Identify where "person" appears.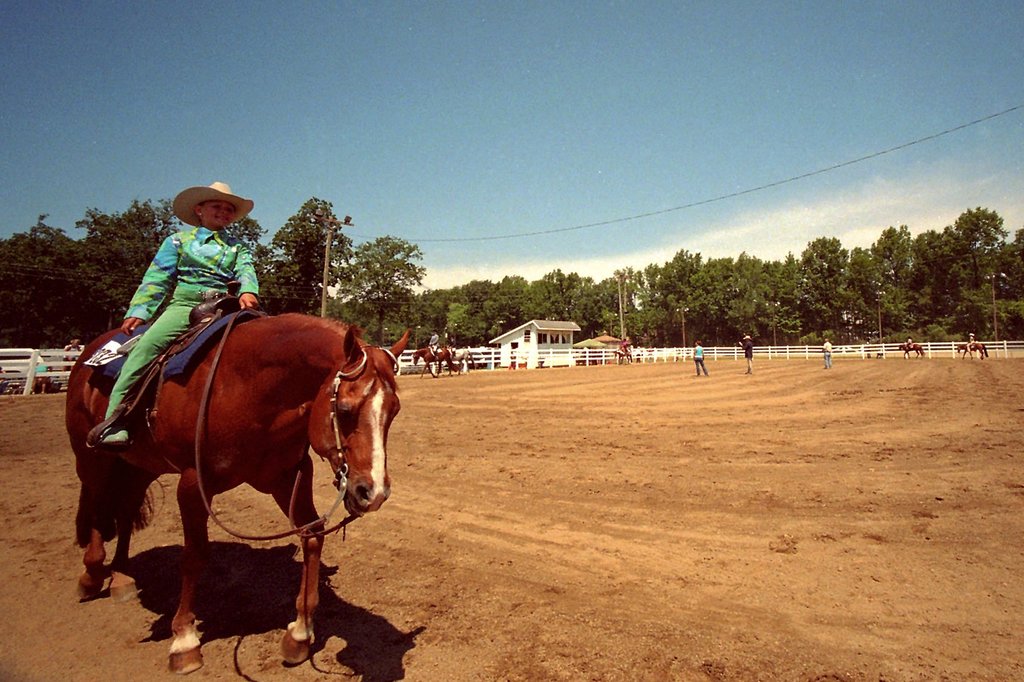
Appears at BBox(964, 334, 975, 352).
